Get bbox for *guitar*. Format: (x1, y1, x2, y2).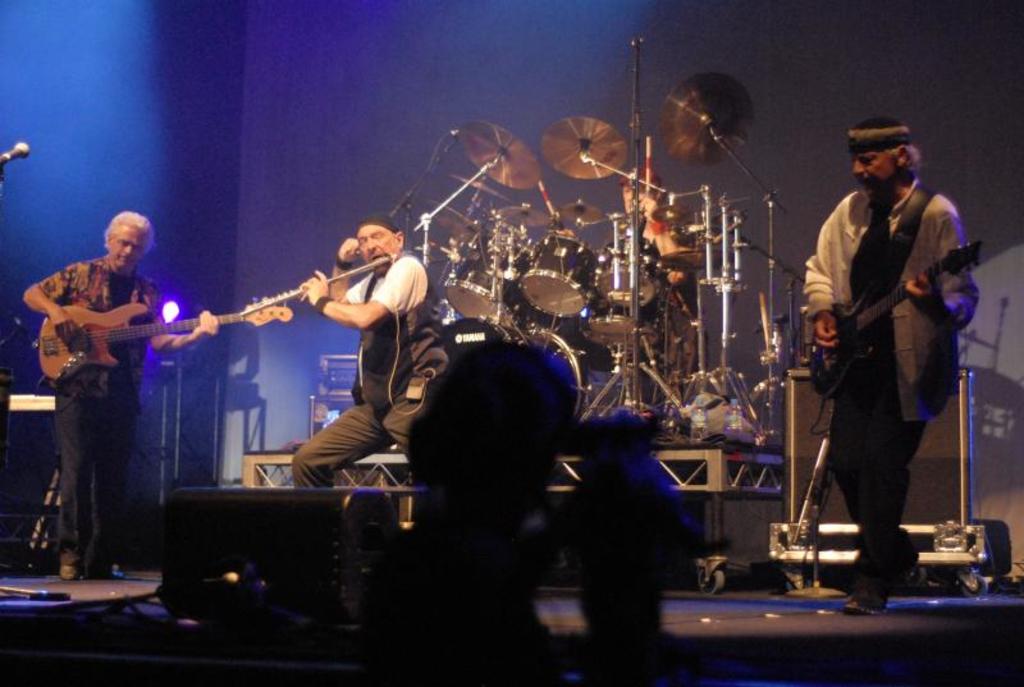
(806, 232, 987, 402).
